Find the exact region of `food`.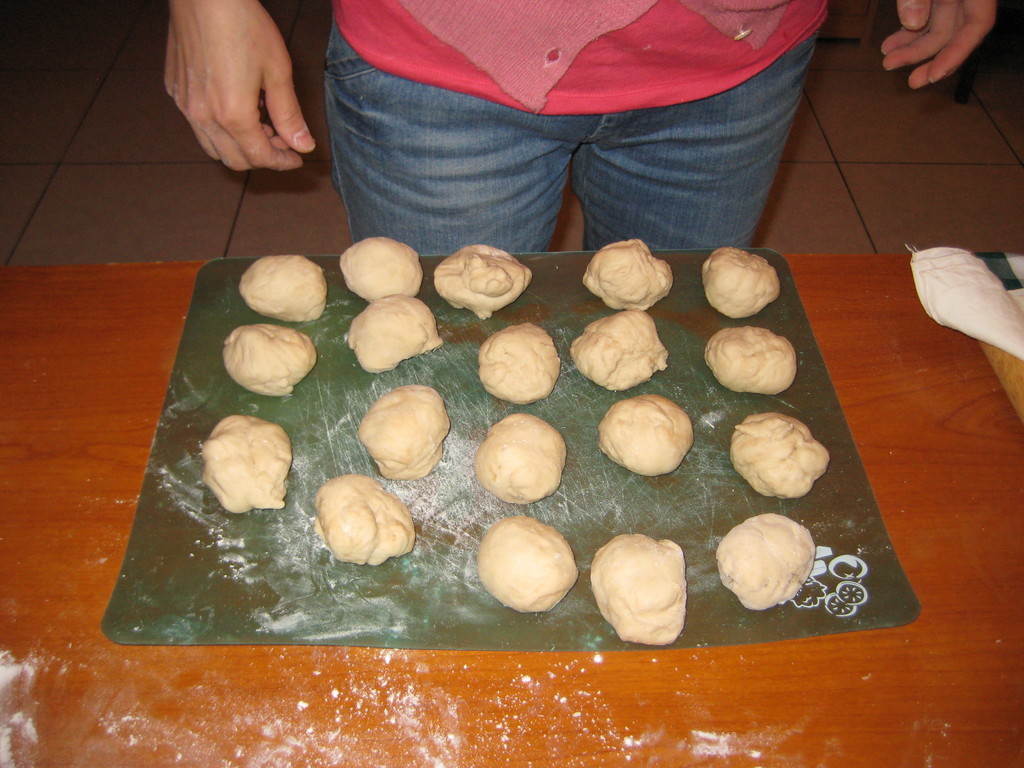
Exact region: (left=701, top=242, right=783, bottom=320).
